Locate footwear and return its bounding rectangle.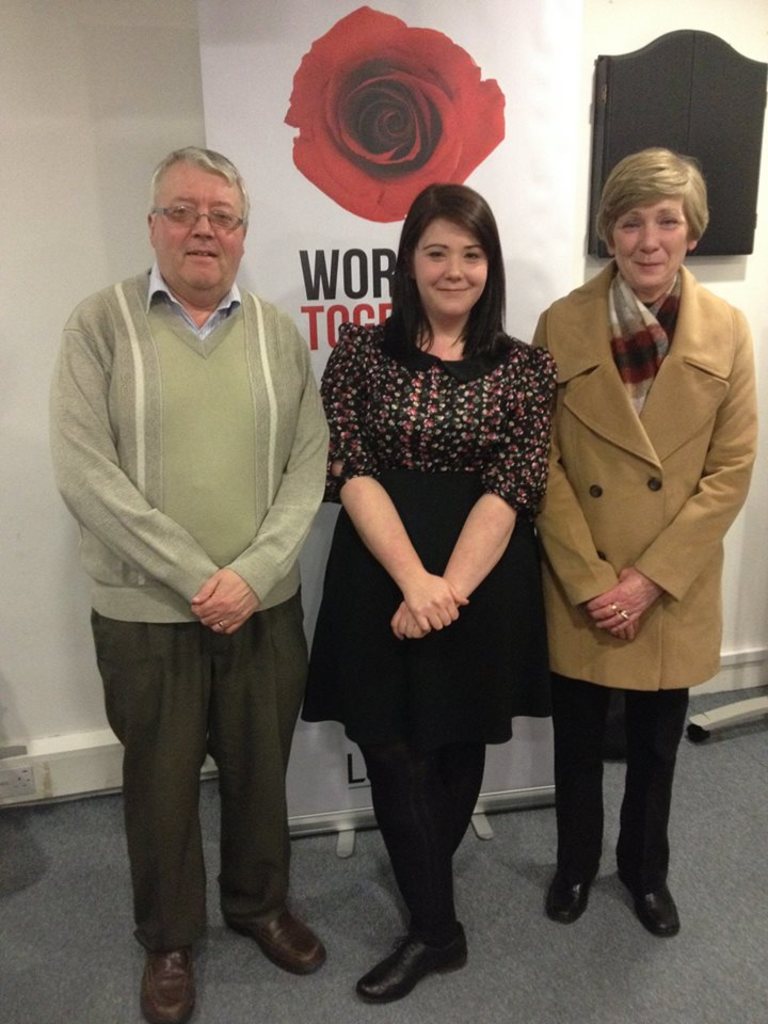
[x1=627, y1=857, x2=694, y2=940].
